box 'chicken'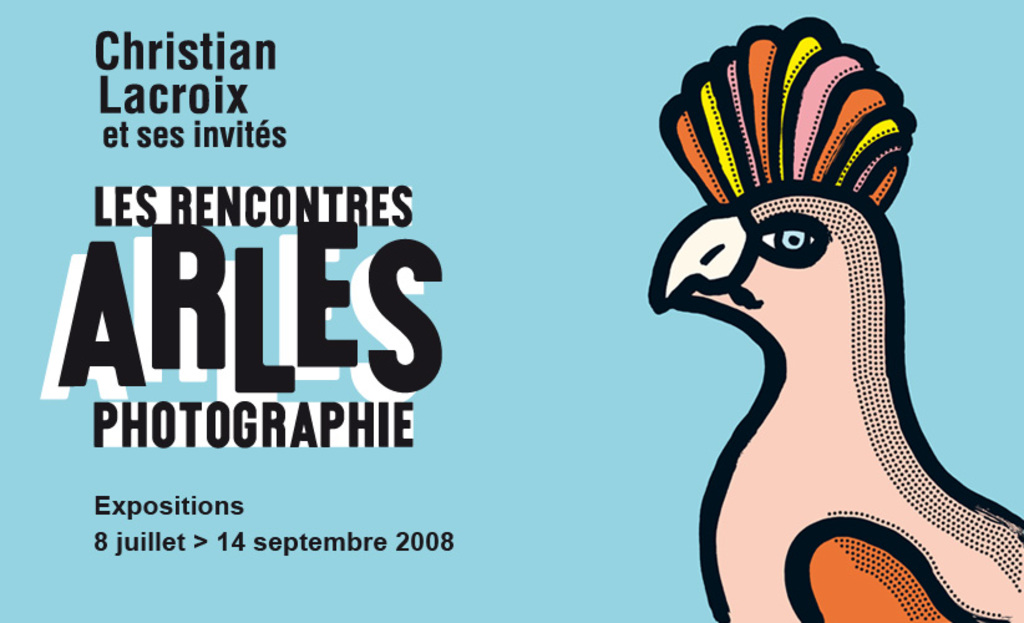
[left=648, top=0, right=1023, bottom=616]
